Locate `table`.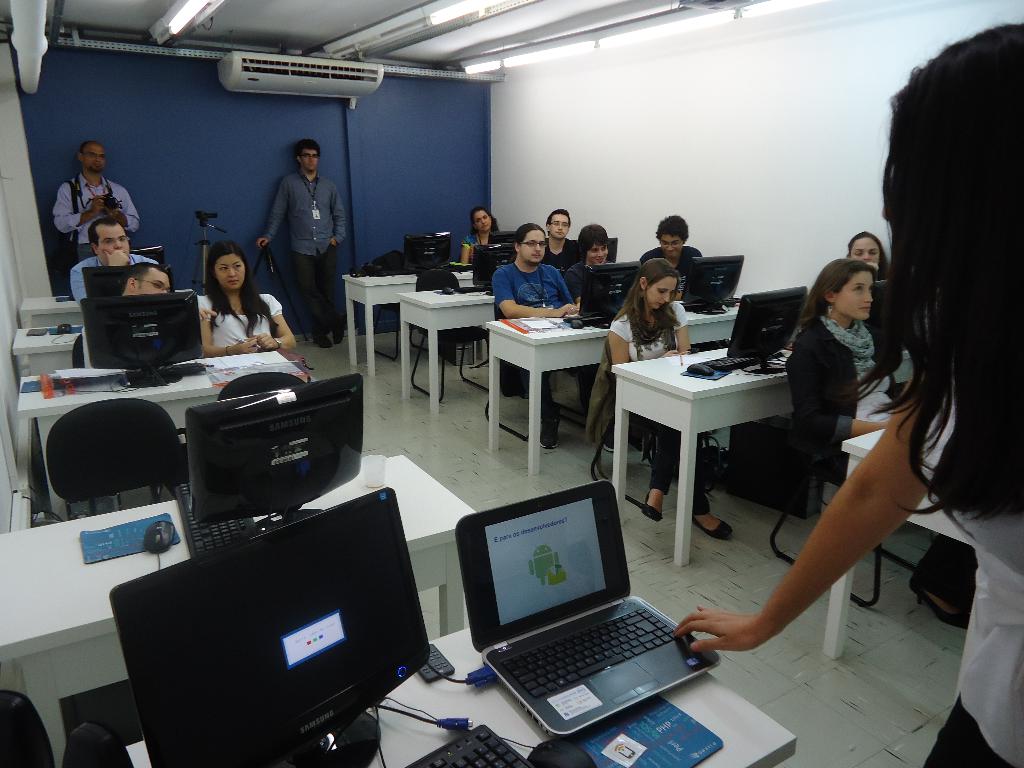
Bounding box: box=[396, 285, 493, 420].
